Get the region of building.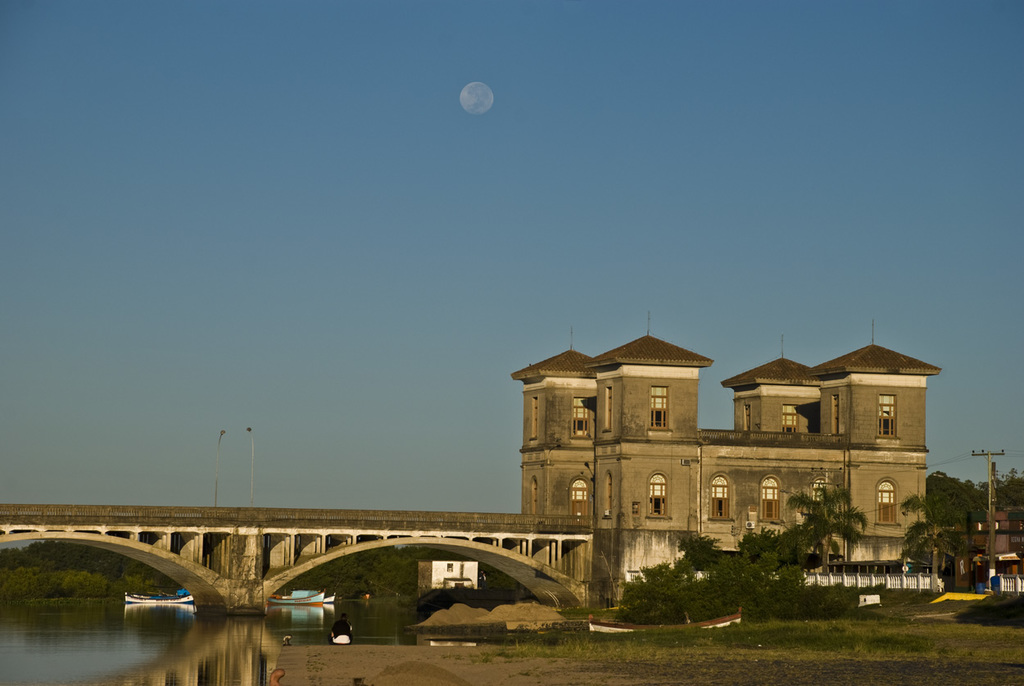
bbox(505, 329, 943, 614).
